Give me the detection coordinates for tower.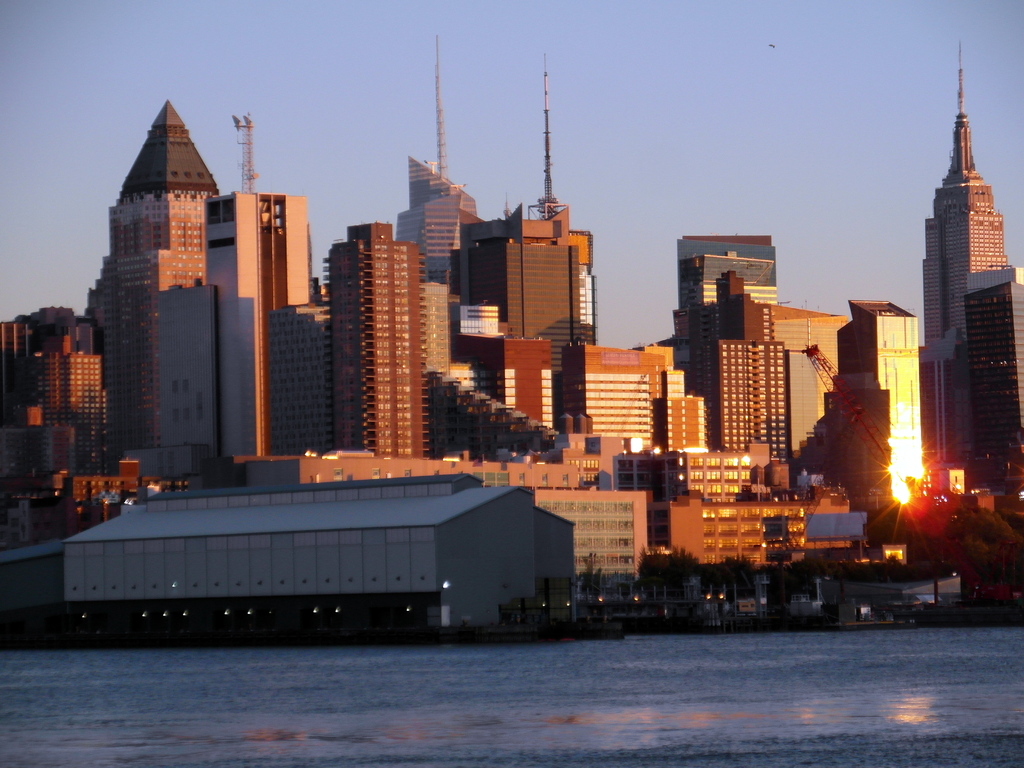
918/34/1013/371.
